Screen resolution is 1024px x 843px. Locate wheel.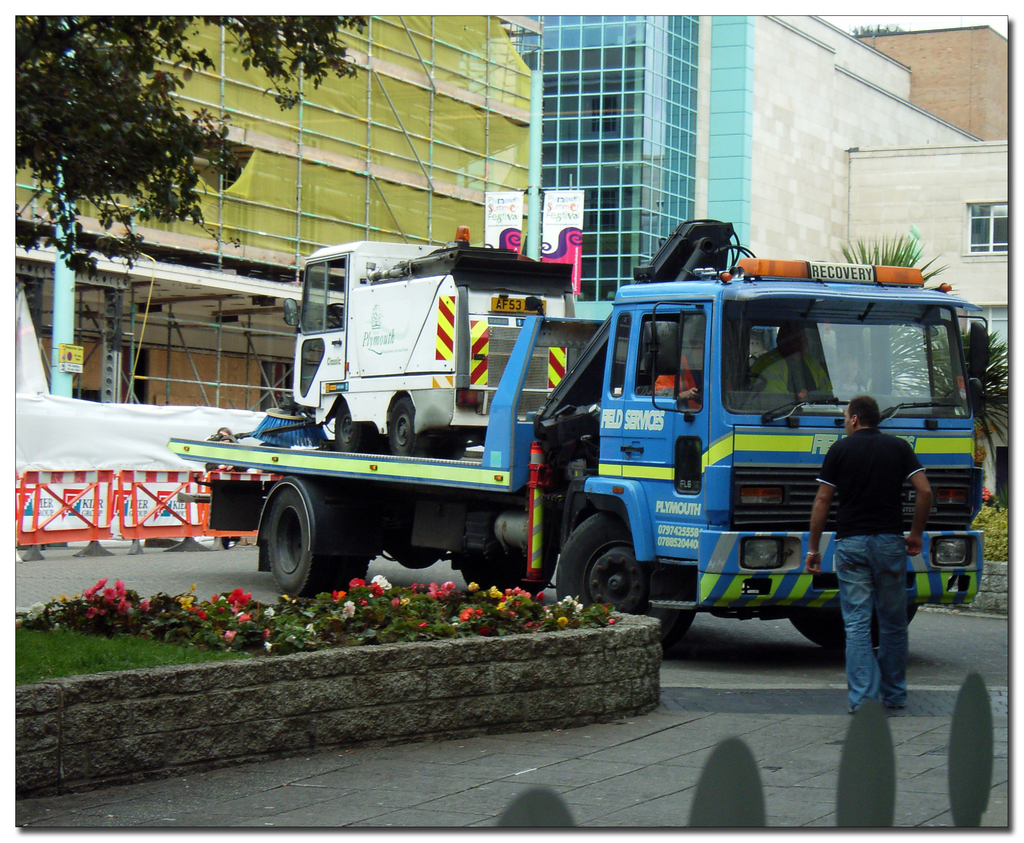
crop(332, 399, 376, 457).
